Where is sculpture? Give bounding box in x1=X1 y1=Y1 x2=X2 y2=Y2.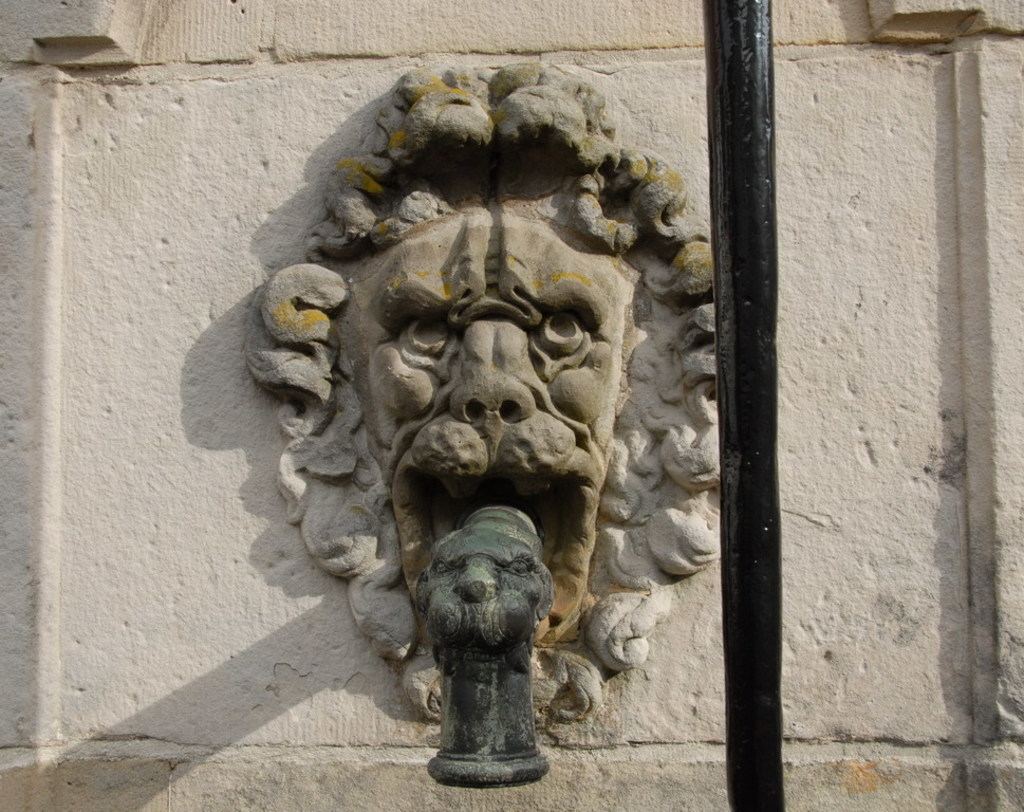
x1=189 y1=70 x2=692 y2=761.
